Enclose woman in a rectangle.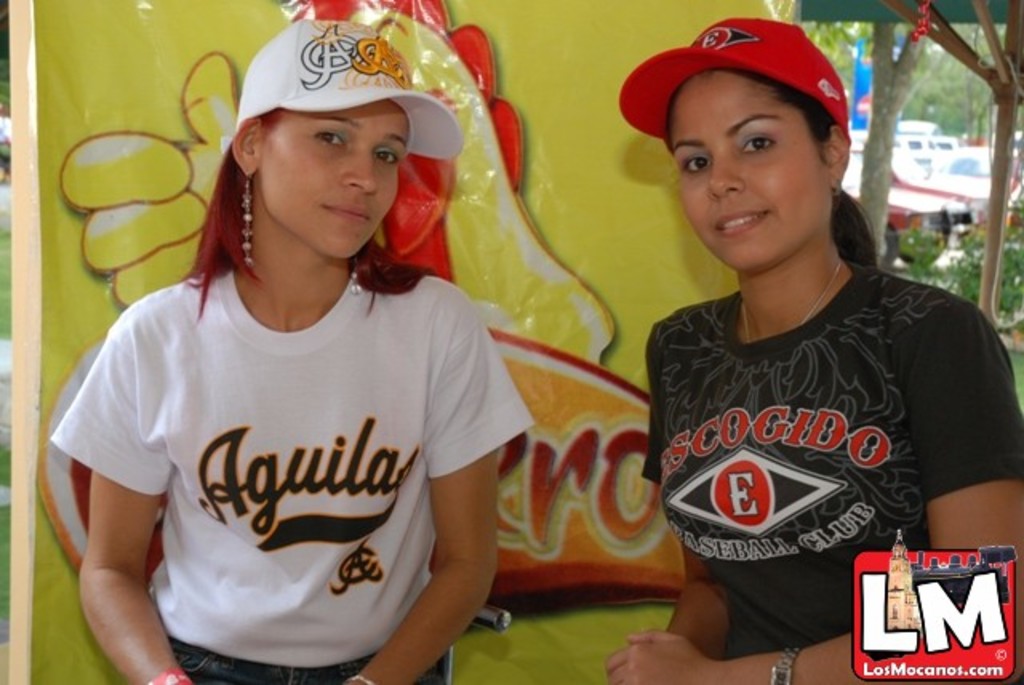
(x1=32, y1=32, x2=590, y2=669).
